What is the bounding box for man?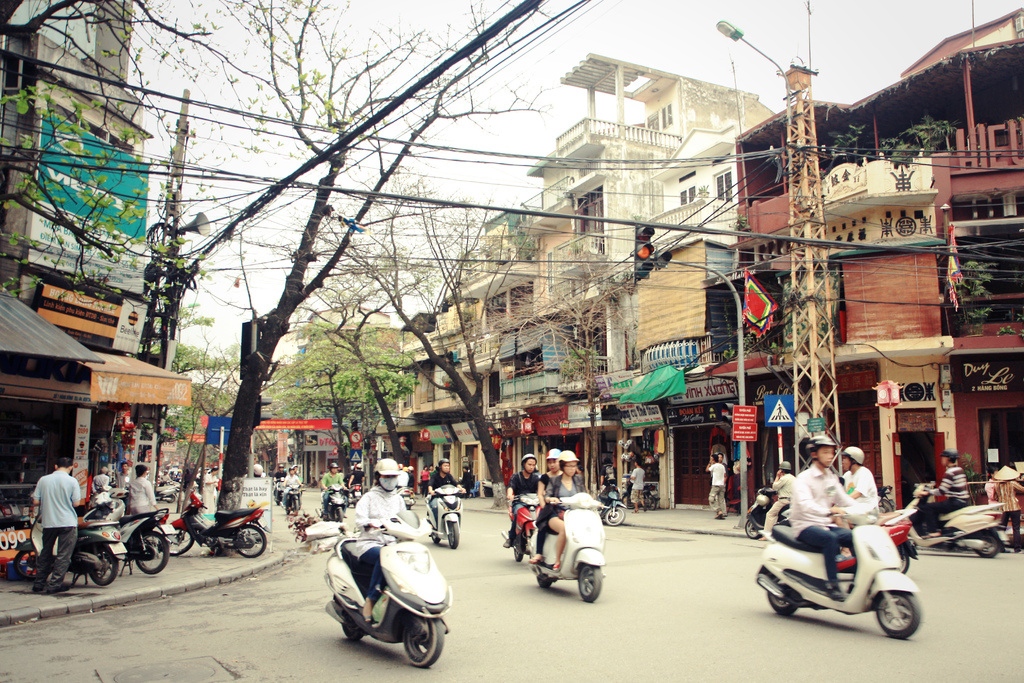
(318,458,349,513).
